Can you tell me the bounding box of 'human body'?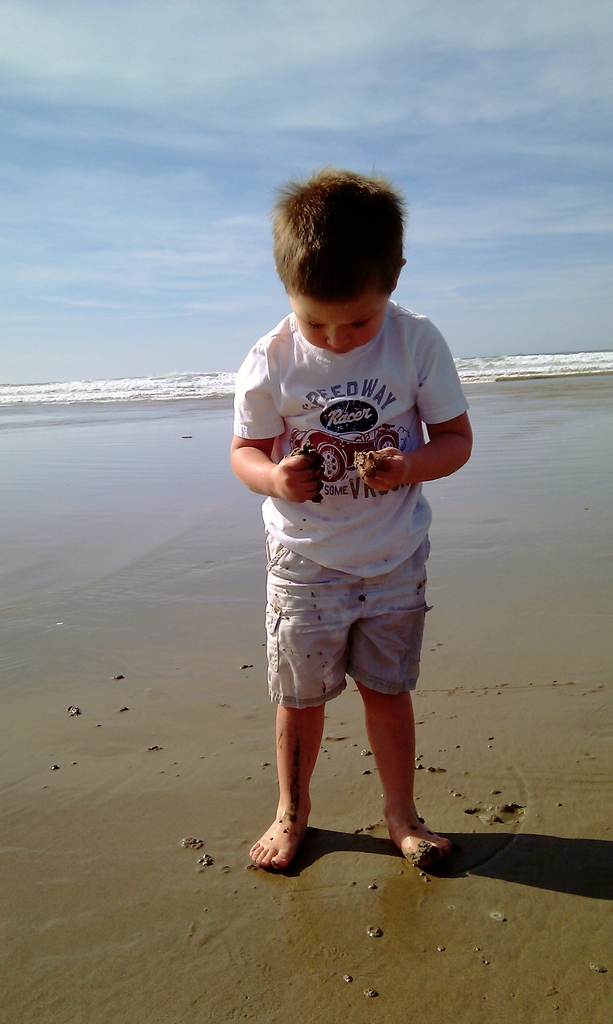
bbox=(227, 220, 470, 865).
